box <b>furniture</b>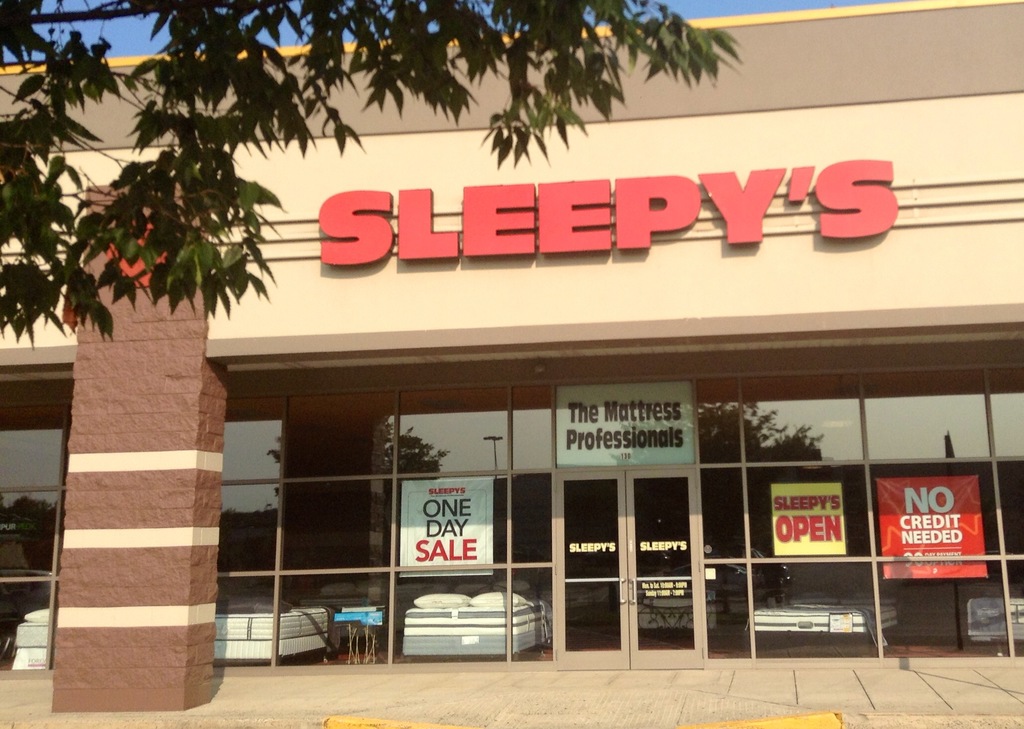
[left=10, top=595, right=330, bottom=669]
